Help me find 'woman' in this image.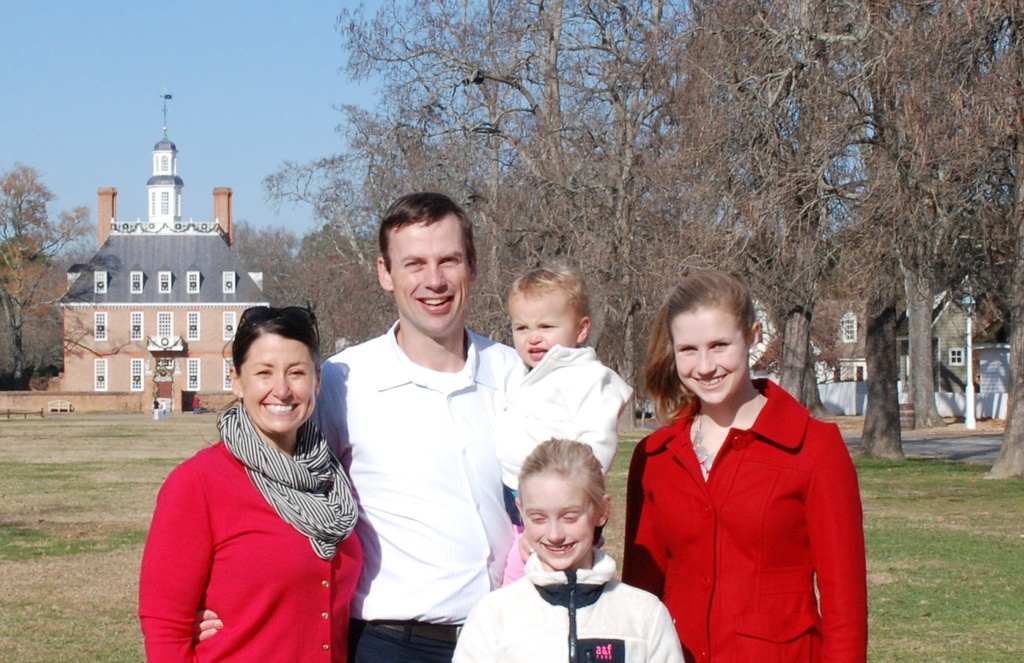
Found it: {"x1": 132, "y1": 296, "x2": 375, "y2": 662}.
